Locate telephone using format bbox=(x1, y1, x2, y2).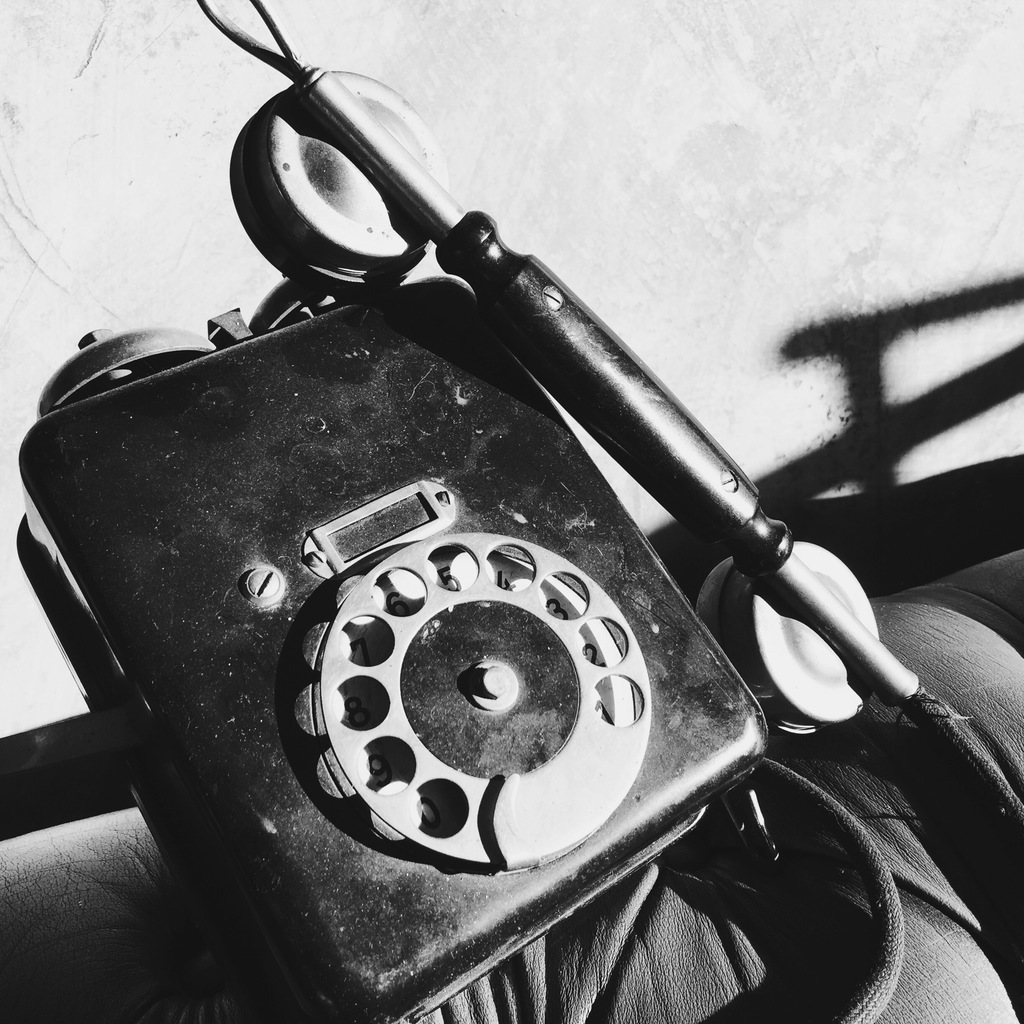
bbox=(0, 0, 1023, 1023).
